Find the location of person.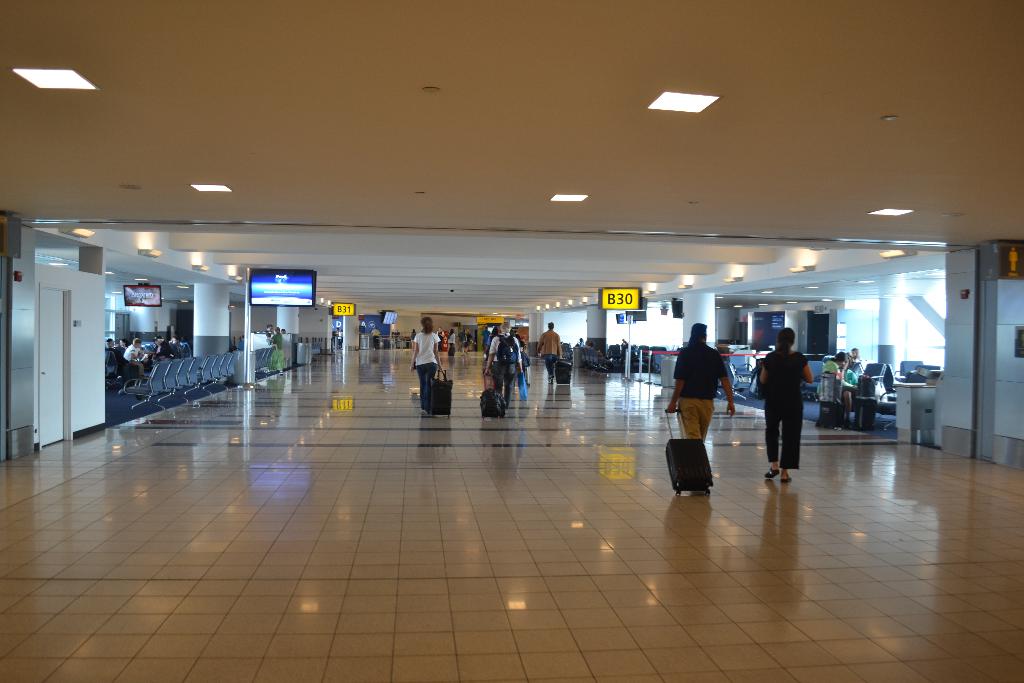
Location: select_region(673, 318, 733, 502).
